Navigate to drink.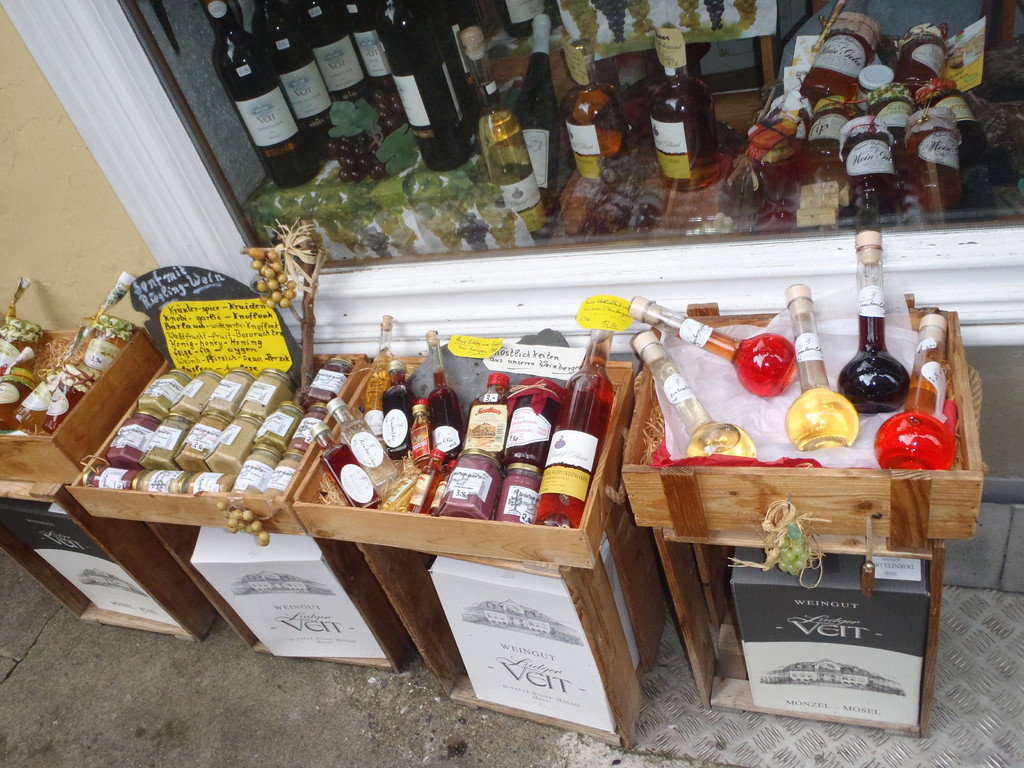
Navigation target: x1=322, y1=440, x2=379, y2=506.
